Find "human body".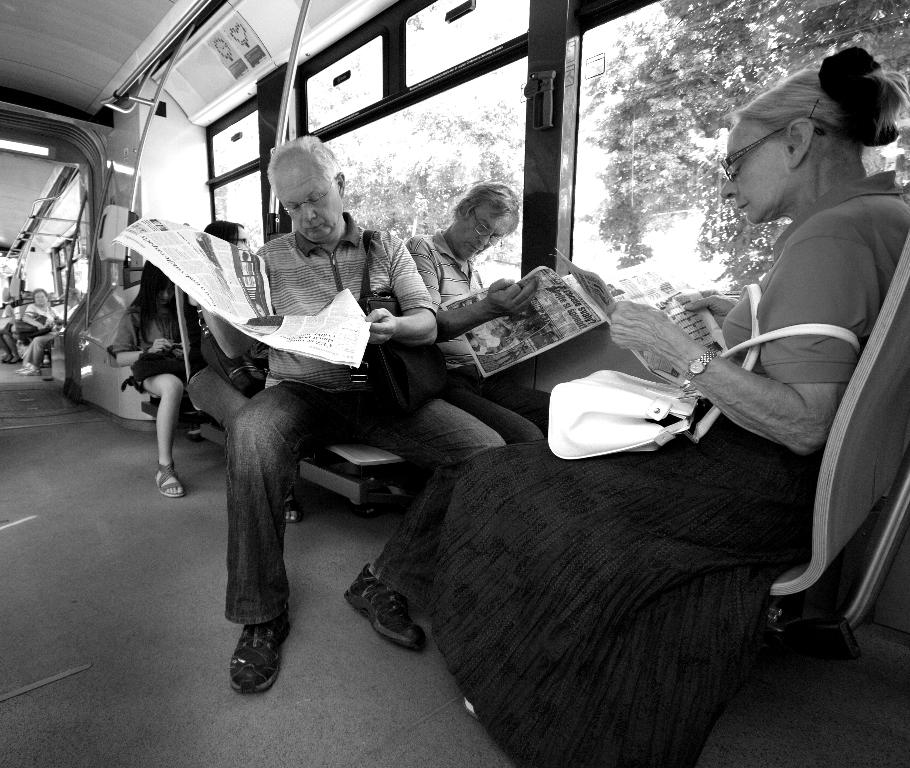
rect(15, 287, 65, 377).
